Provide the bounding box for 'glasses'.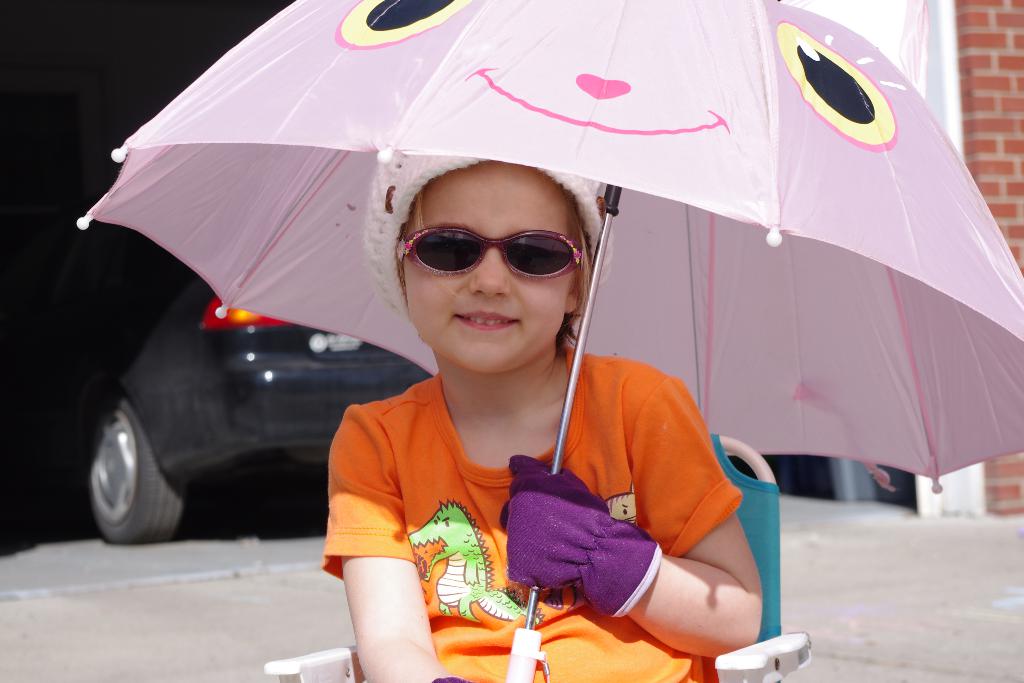
398 235 568 293.
